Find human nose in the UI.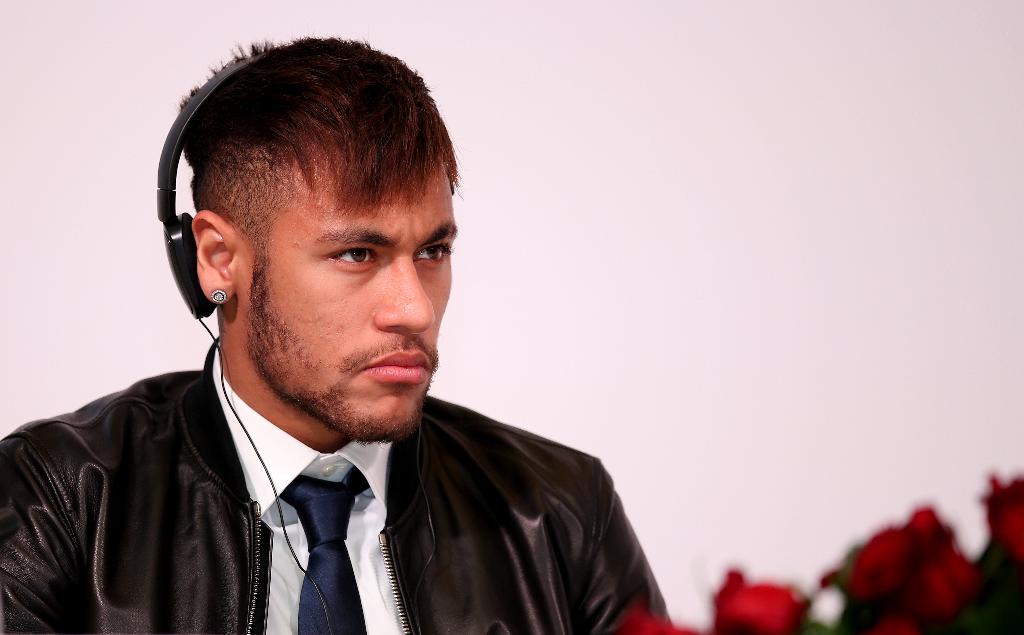
UI element at <region>369, 255, 429, 341</region>.
